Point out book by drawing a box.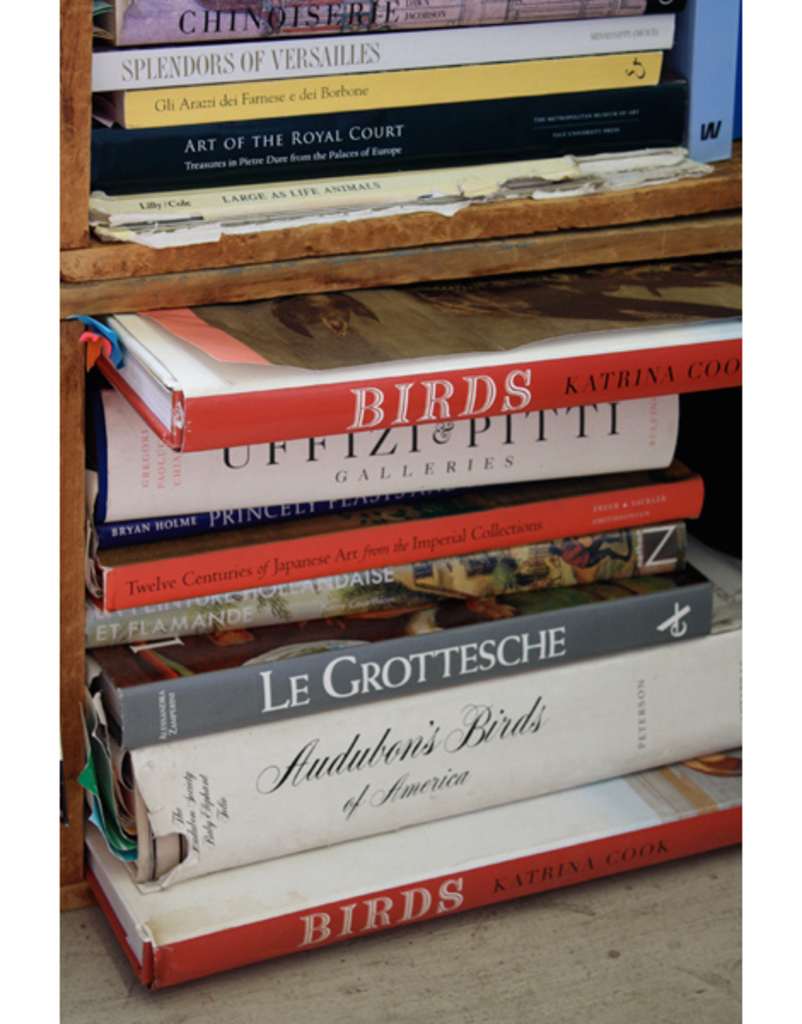
rect(104, 300, 788, 468).
